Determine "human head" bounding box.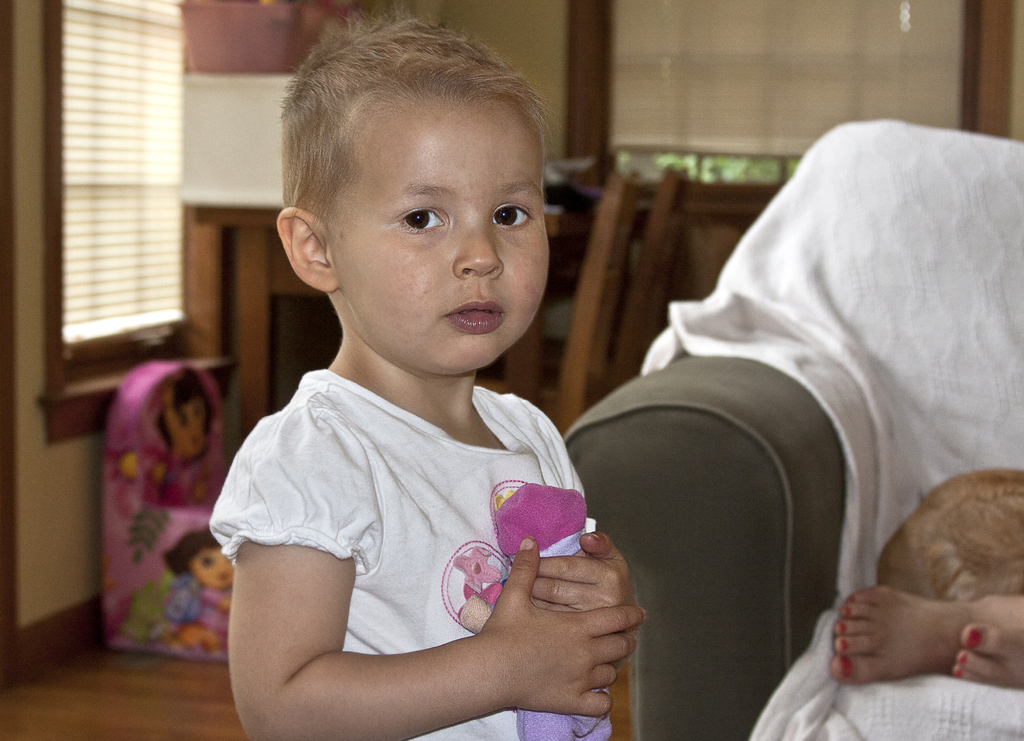
Determined: 260:0:573:384.
